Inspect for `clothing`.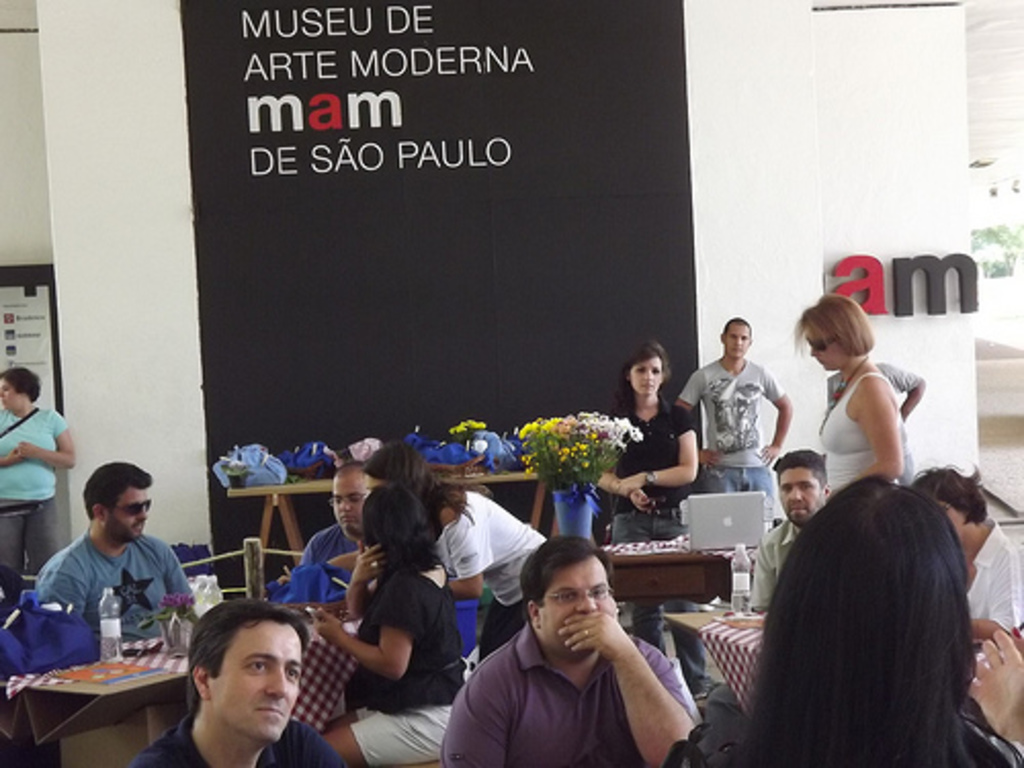
Inspection: 823:354:922:483.
